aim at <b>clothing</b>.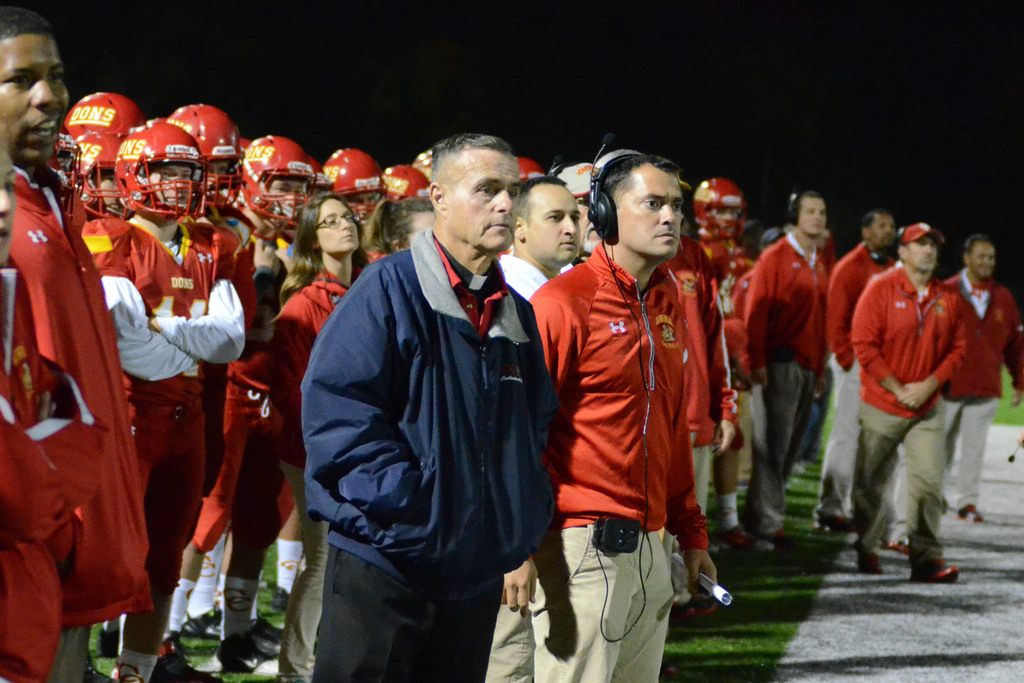
Aimed at left=661, top=229, right=735, bottom=518.
